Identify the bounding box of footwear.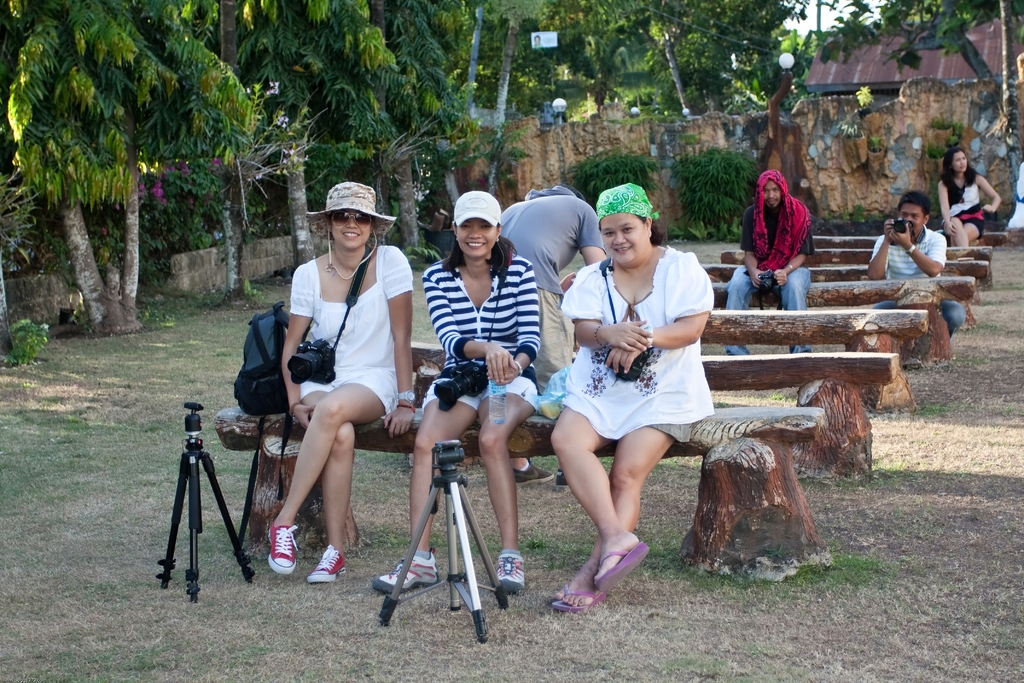
rect(372, 548, 440, 592).
